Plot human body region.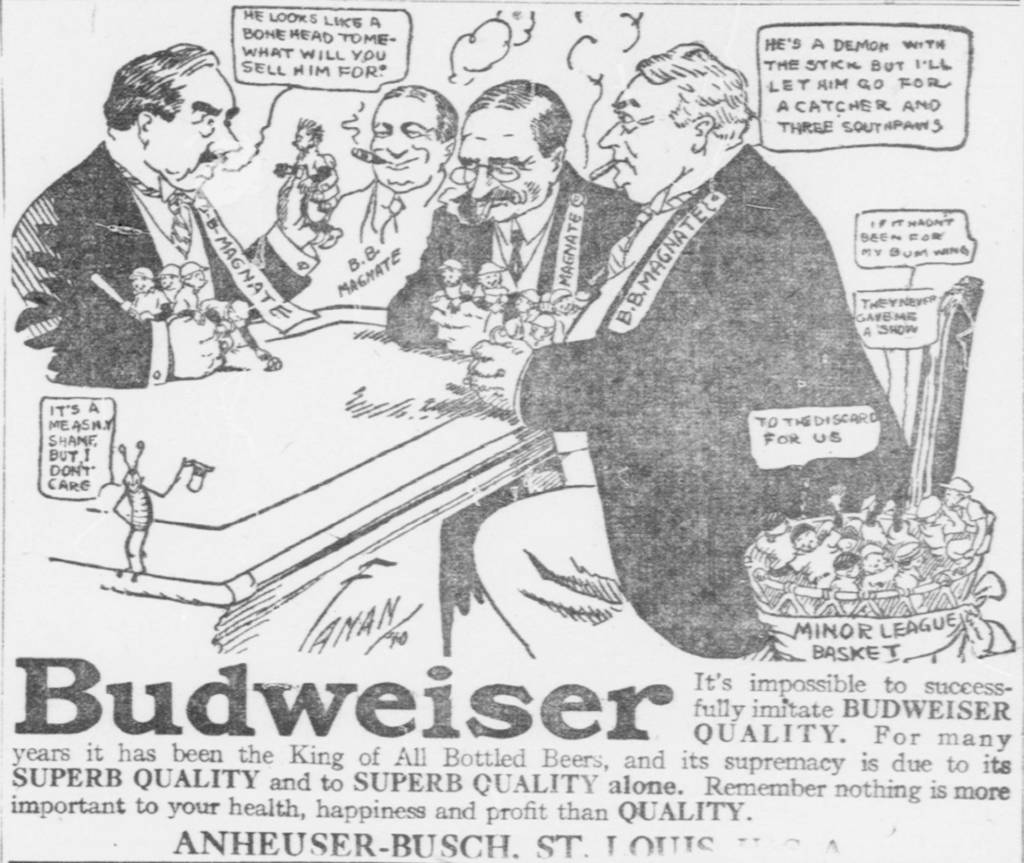
Plotted at <region>4, 138, 328, 378</region>.
